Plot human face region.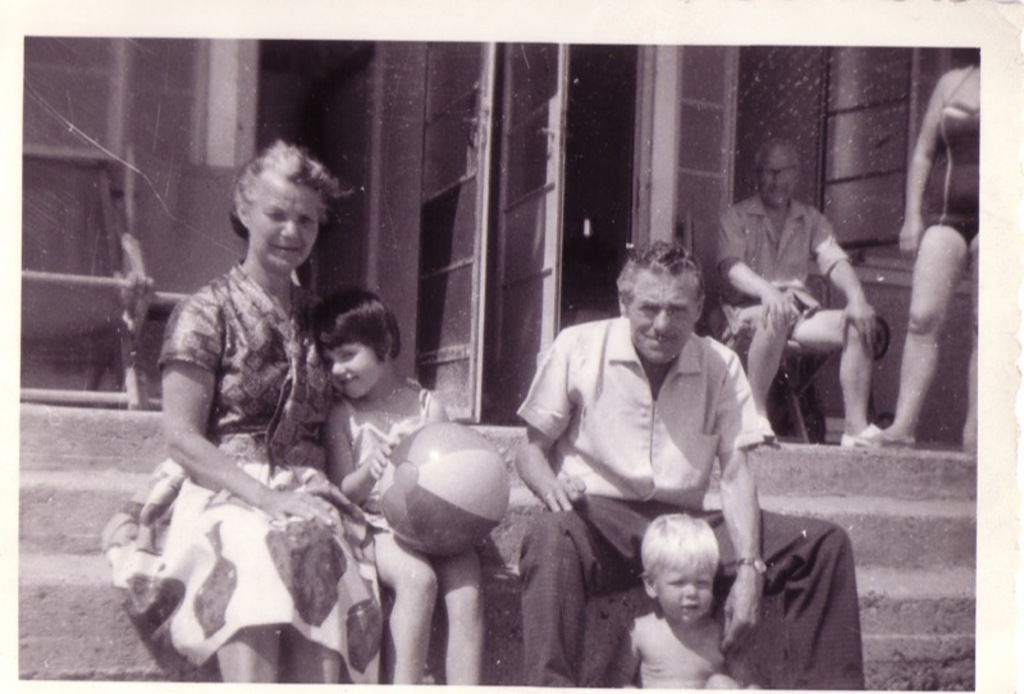
Plotted at {"left": 654, "top": 567, "right": 717, "bottom": 624}.
